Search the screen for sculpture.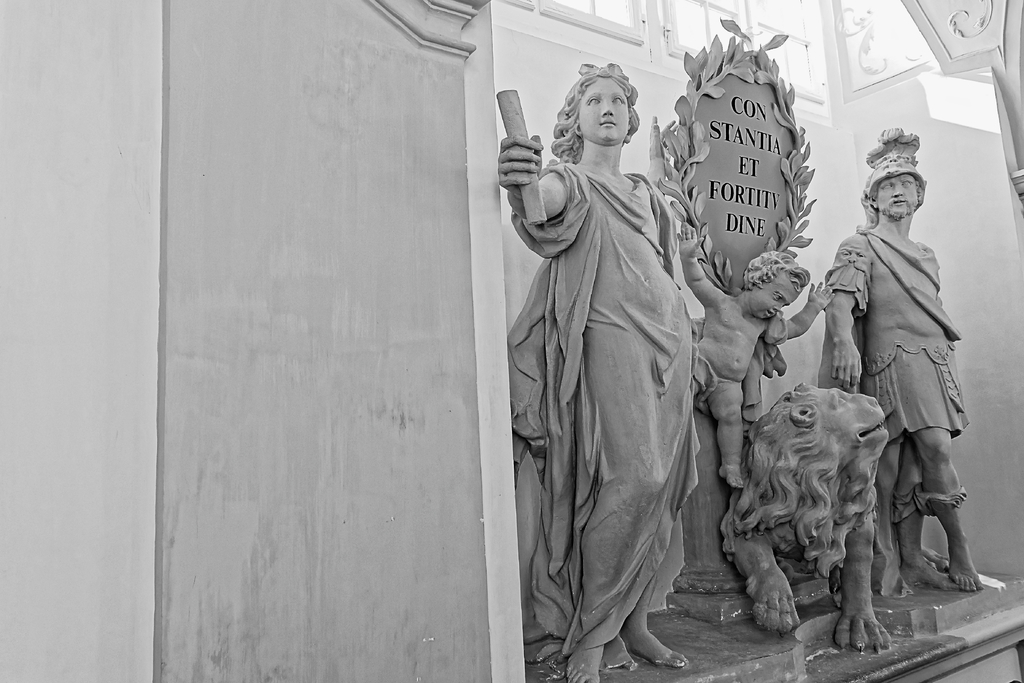
Found at {"left": 820, "top": 124, "right": 976, "bottom": 599}.
